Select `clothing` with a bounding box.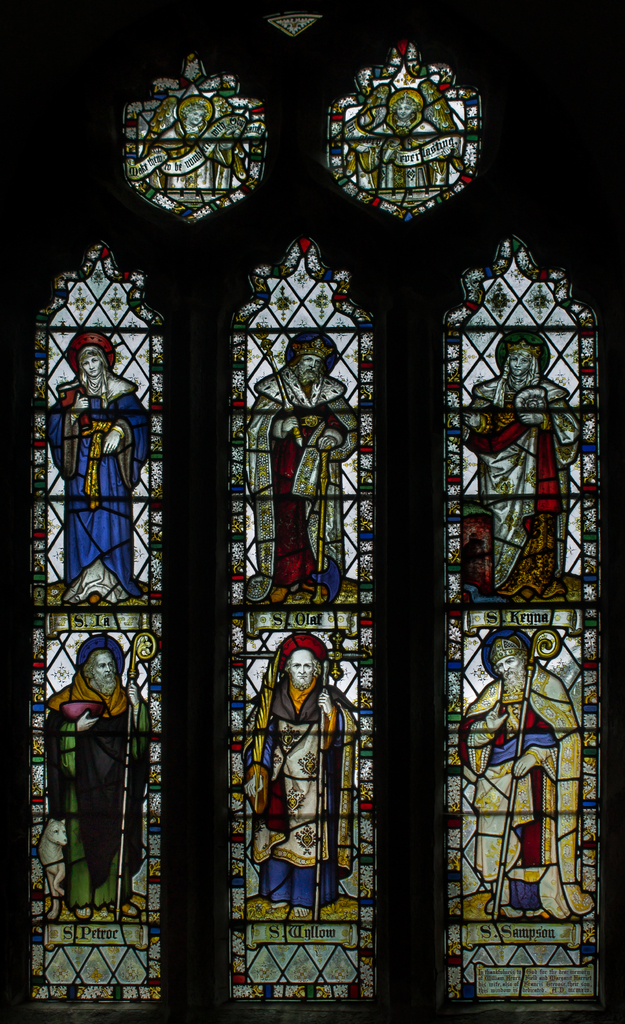
region(246, 678, 363, 912).
